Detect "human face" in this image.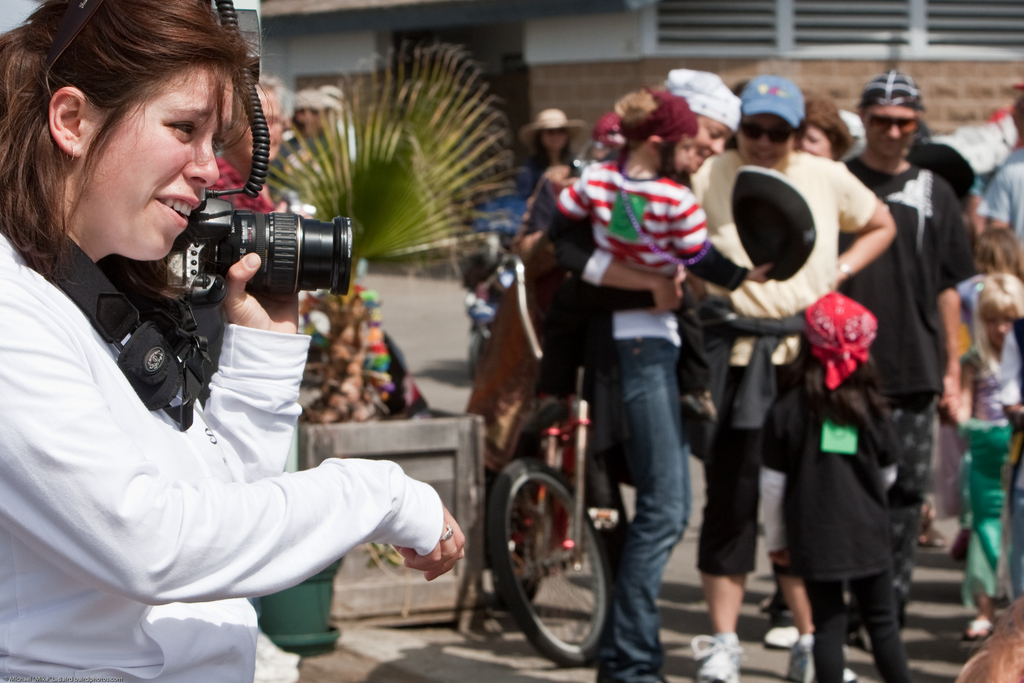
Detection: (867,100,917,155).
